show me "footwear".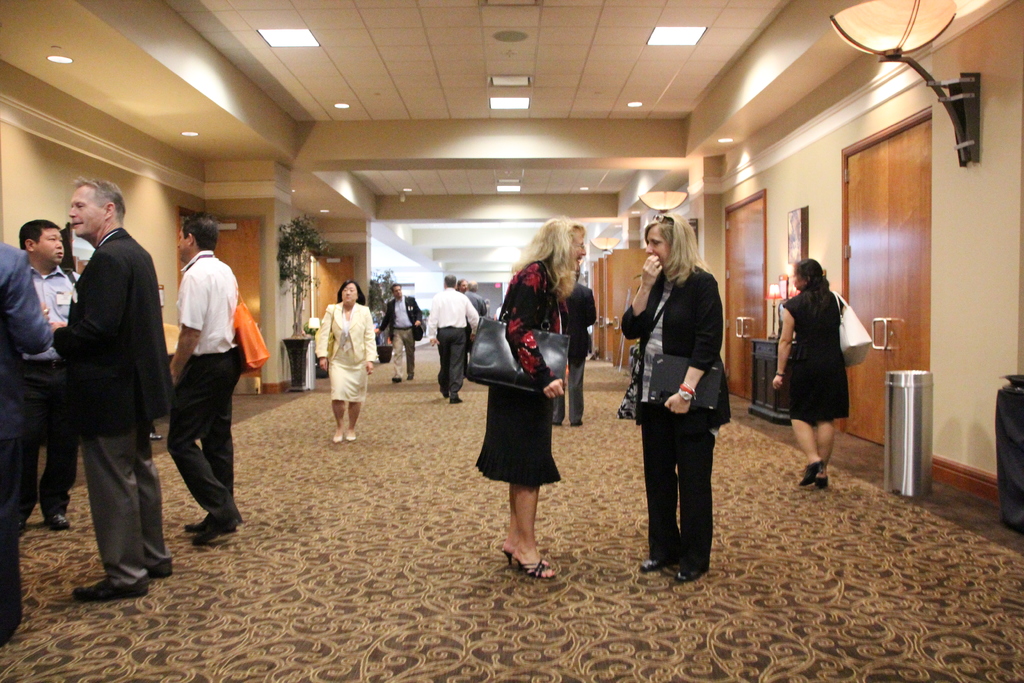
"footwear" is here: l=147, t=559, r=173, b=577.
